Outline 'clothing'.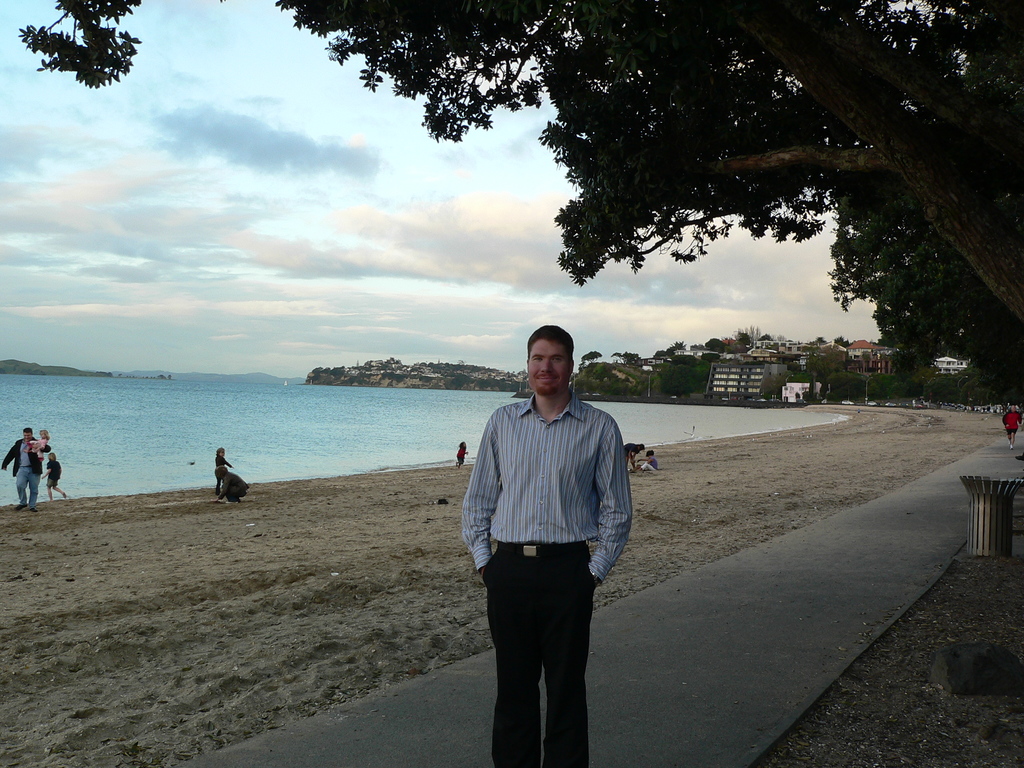
Outline: 222:472:250:502.
